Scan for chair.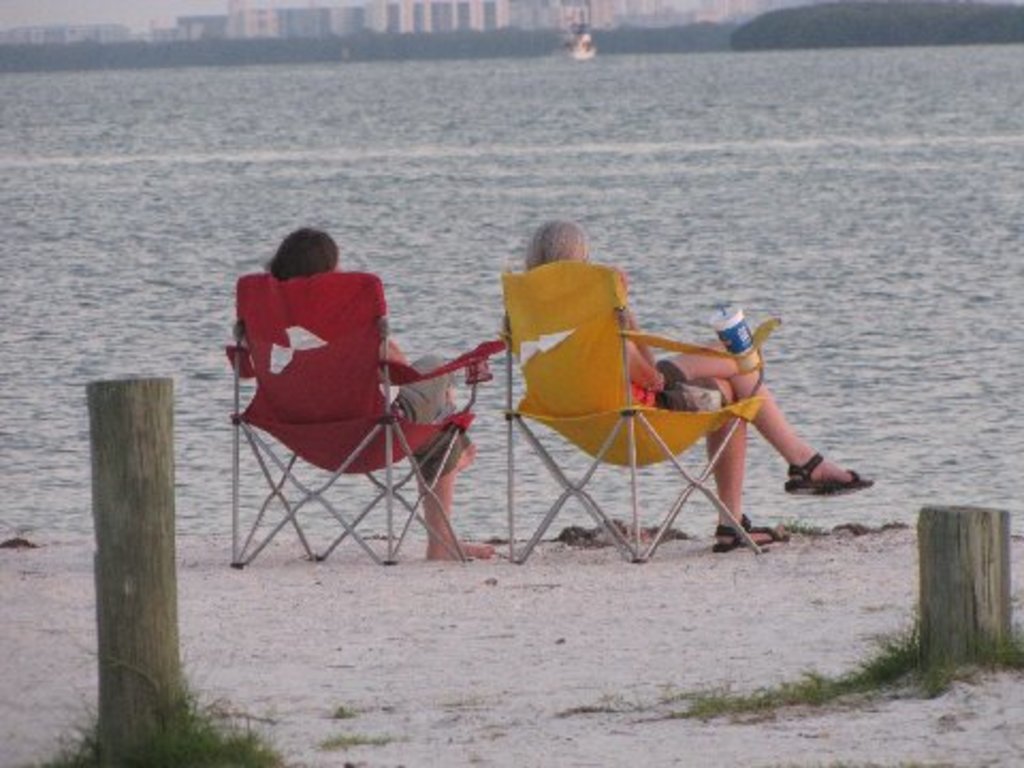
Scan result: (499,258,766,565).
